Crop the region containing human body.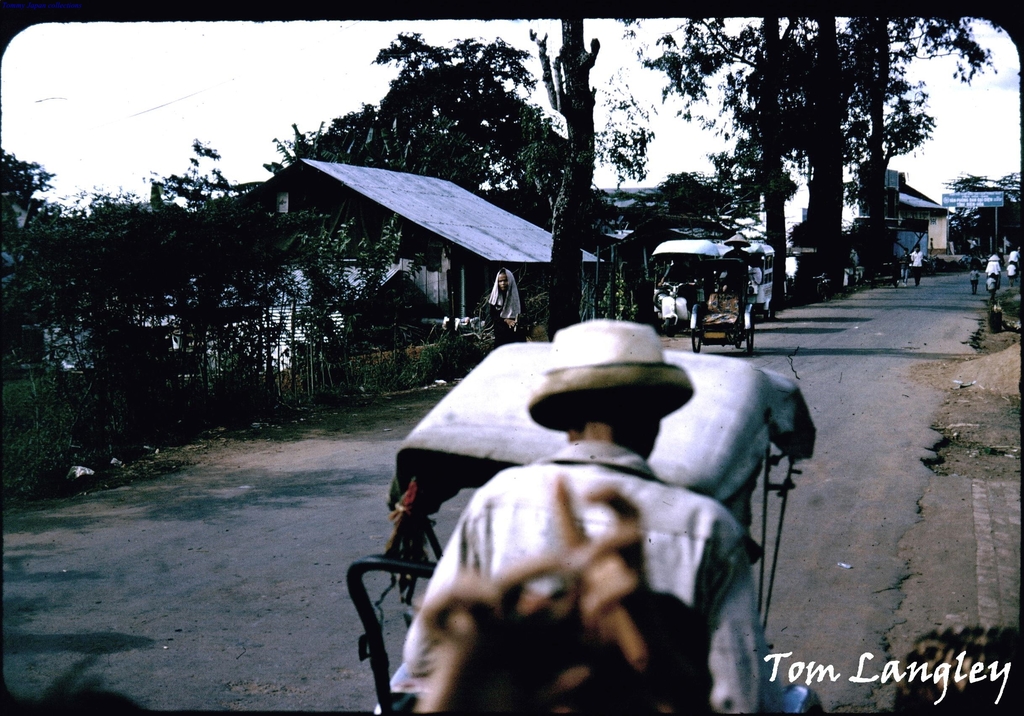
Crop region: bbox(1010, 245, 1019, 261).
